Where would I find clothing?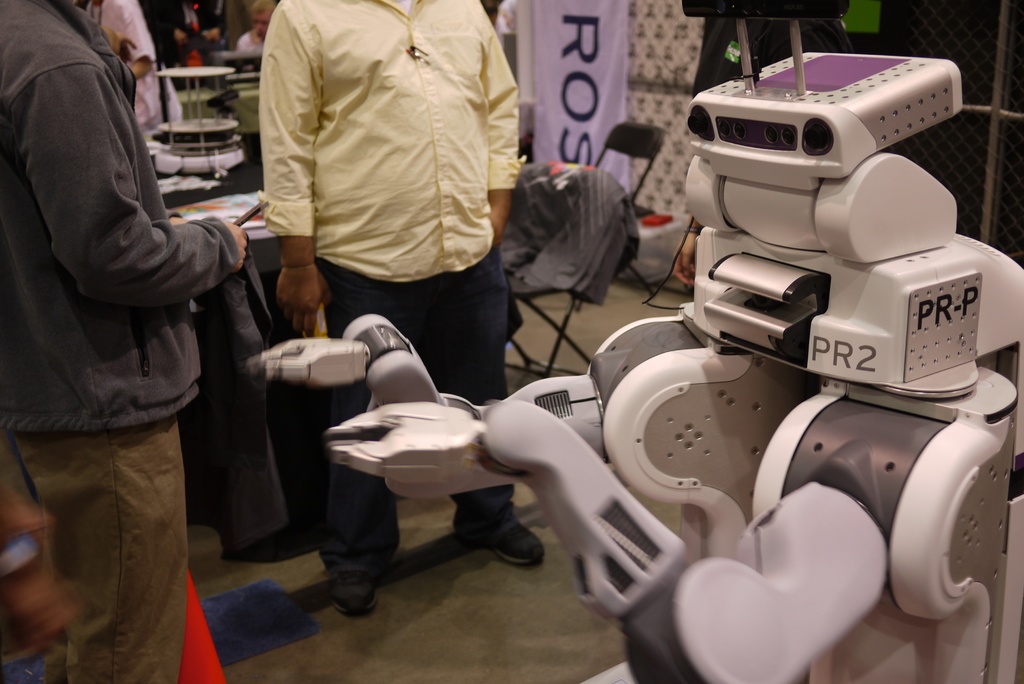
At detection(8, 431, 196, 681).
